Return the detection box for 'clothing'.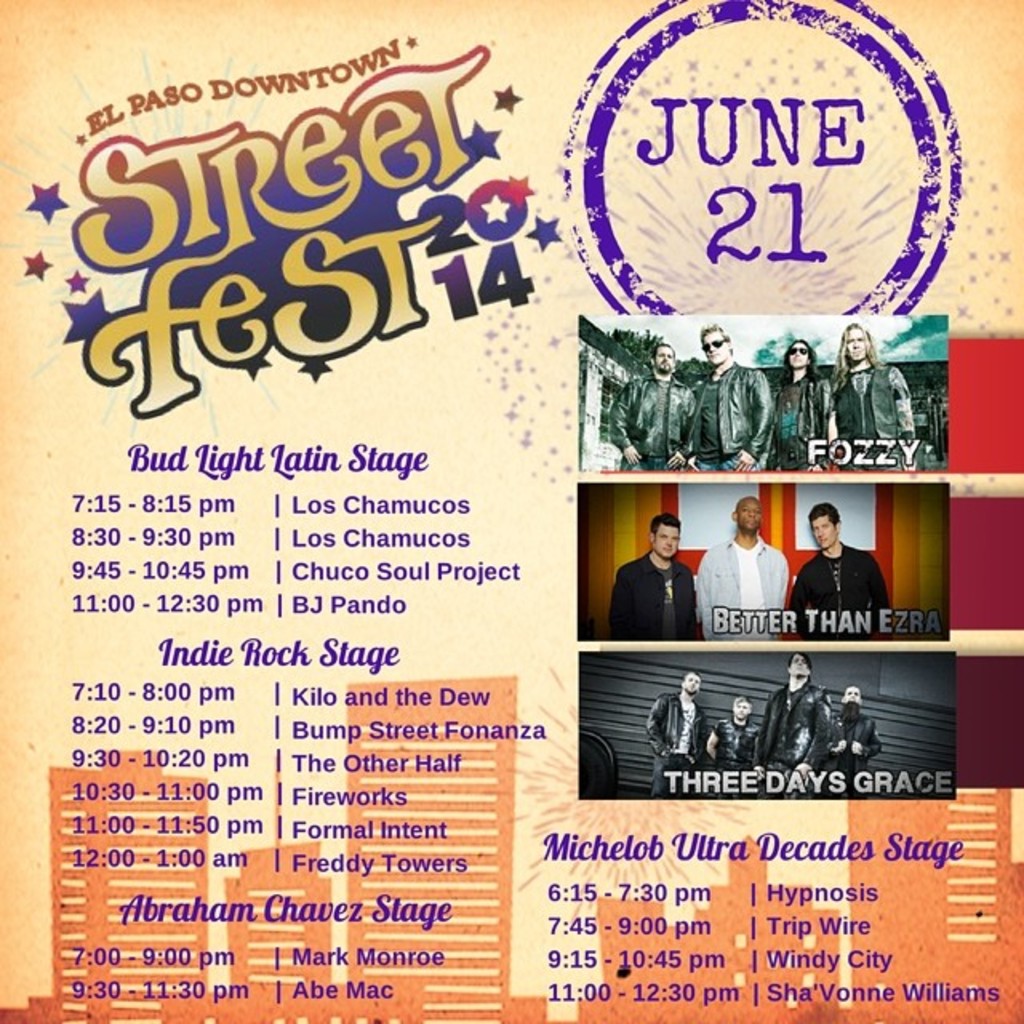
[x1=645, y1=685, x2=709, y2=794].
